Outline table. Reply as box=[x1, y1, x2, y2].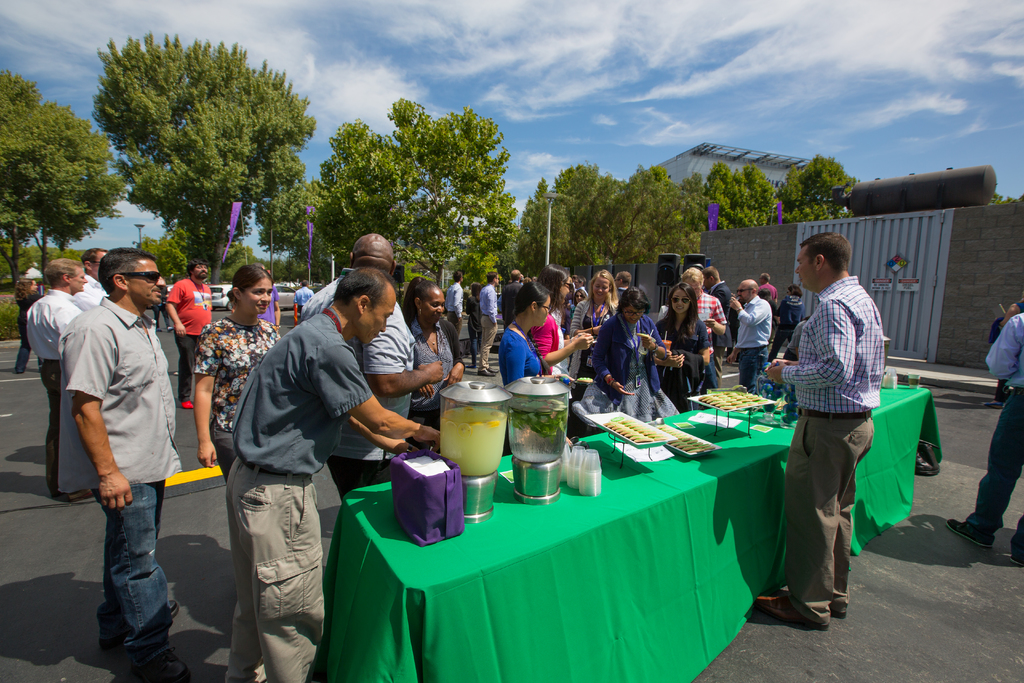
box=[304, 361, 943, 682].
